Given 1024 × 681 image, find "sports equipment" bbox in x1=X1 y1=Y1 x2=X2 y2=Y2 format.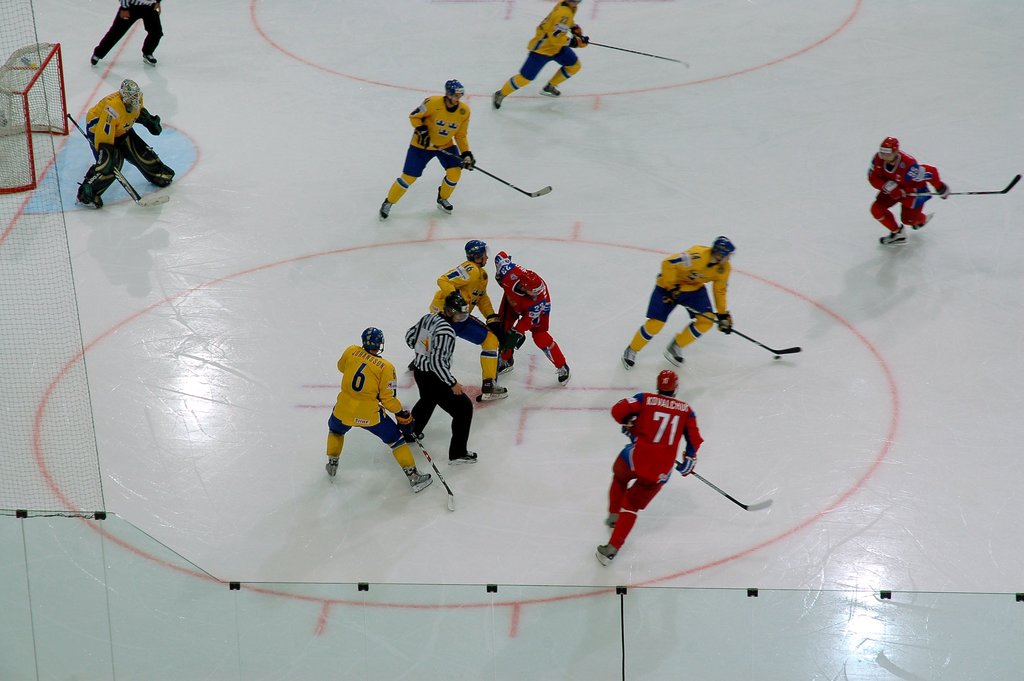
x1=908 y1=174 x2=1017 y2=193.
